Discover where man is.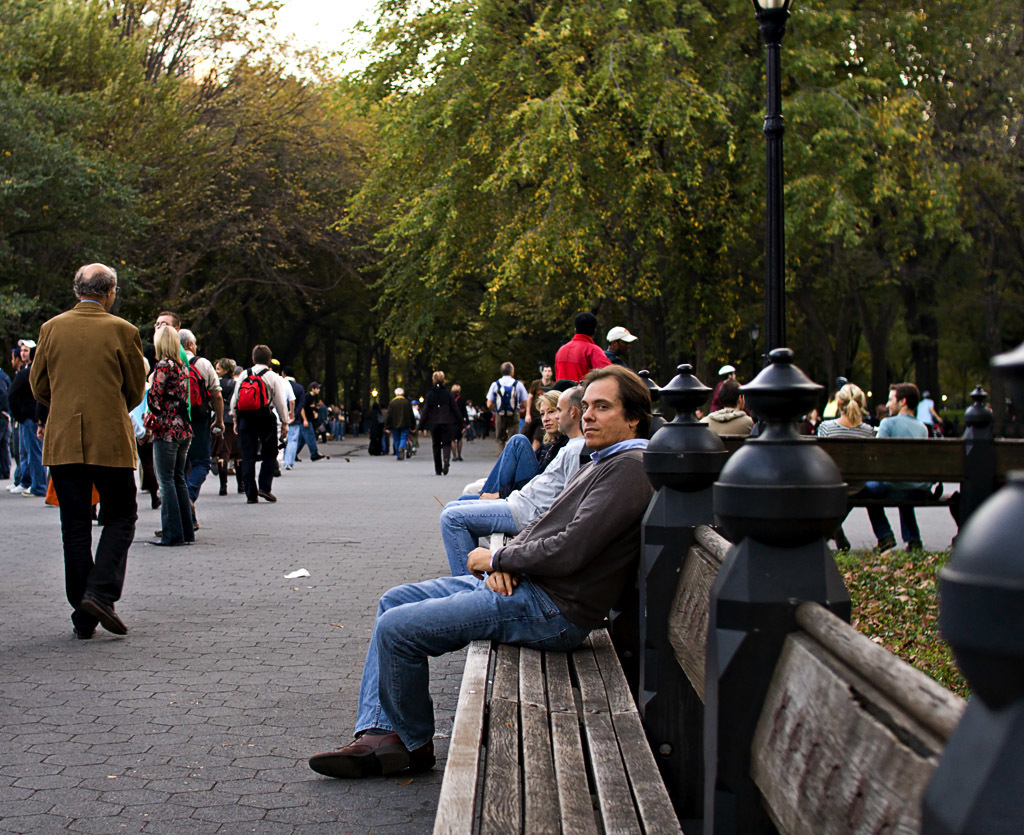
Discovered at 483,361,527,455.
